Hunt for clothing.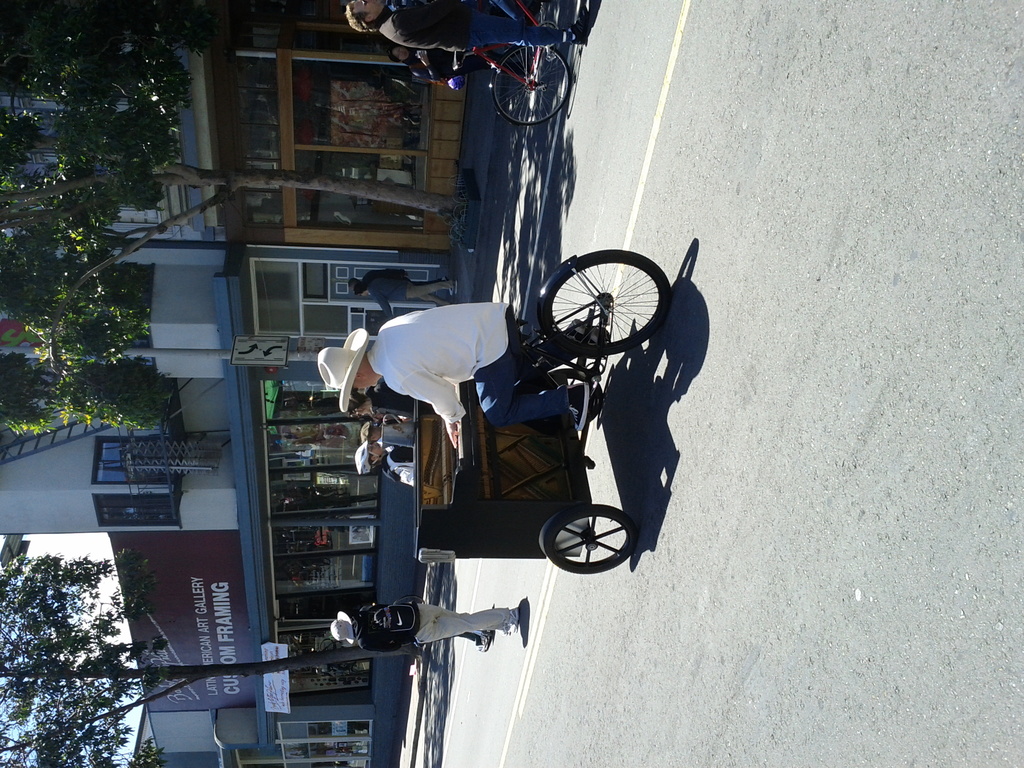
Hunted down at bbox=[367, 278, 451, 311].
